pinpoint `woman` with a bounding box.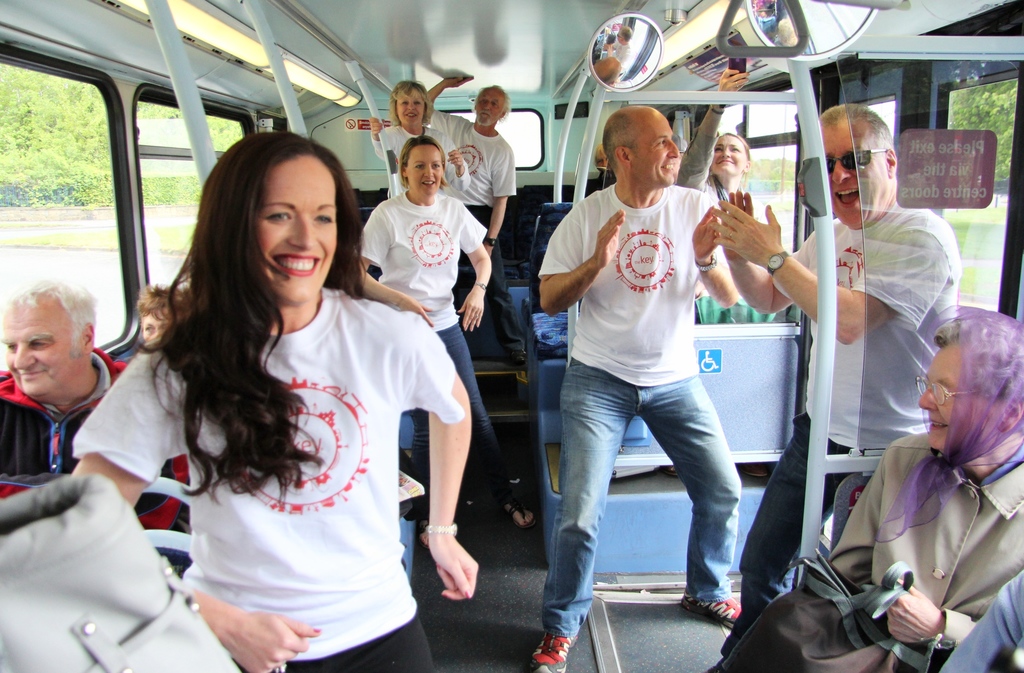
676:67:749:203.
